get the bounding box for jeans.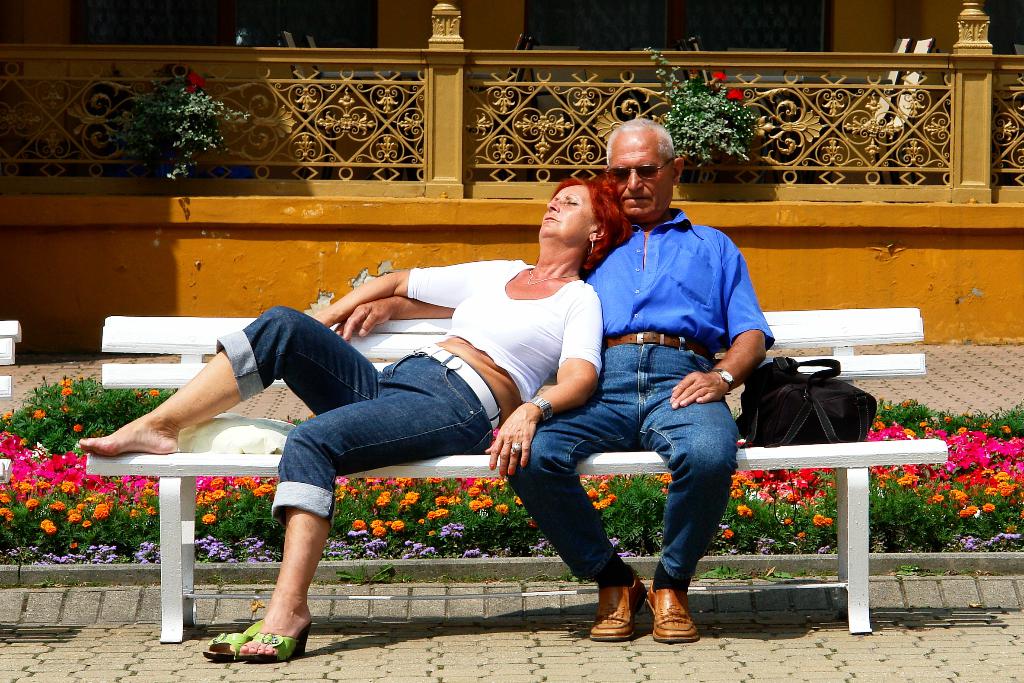
[506,331,744,592].
